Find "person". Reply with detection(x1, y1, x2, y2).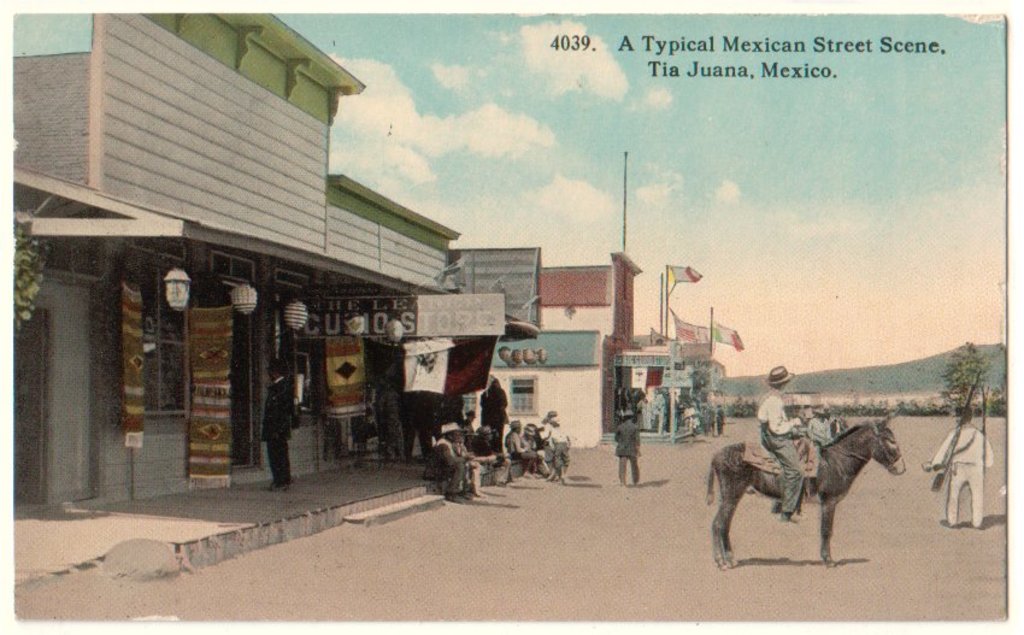
detection(928, 412, 996, 541).
